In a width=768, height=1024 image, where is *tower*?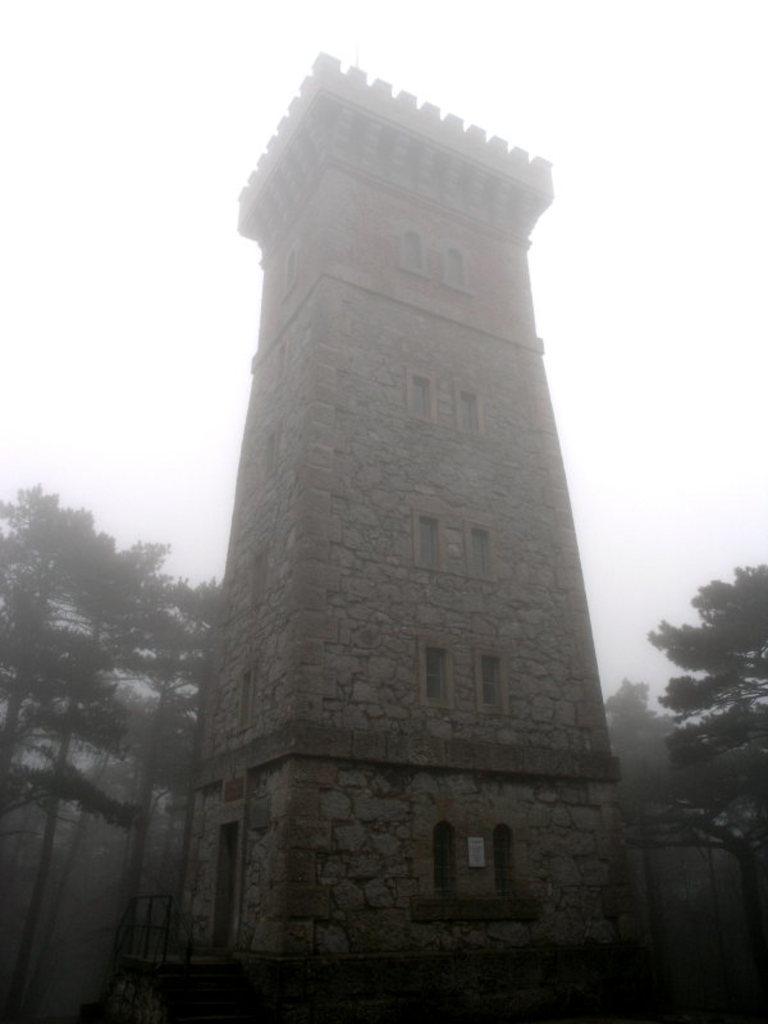
195, 87, 644, 979.
